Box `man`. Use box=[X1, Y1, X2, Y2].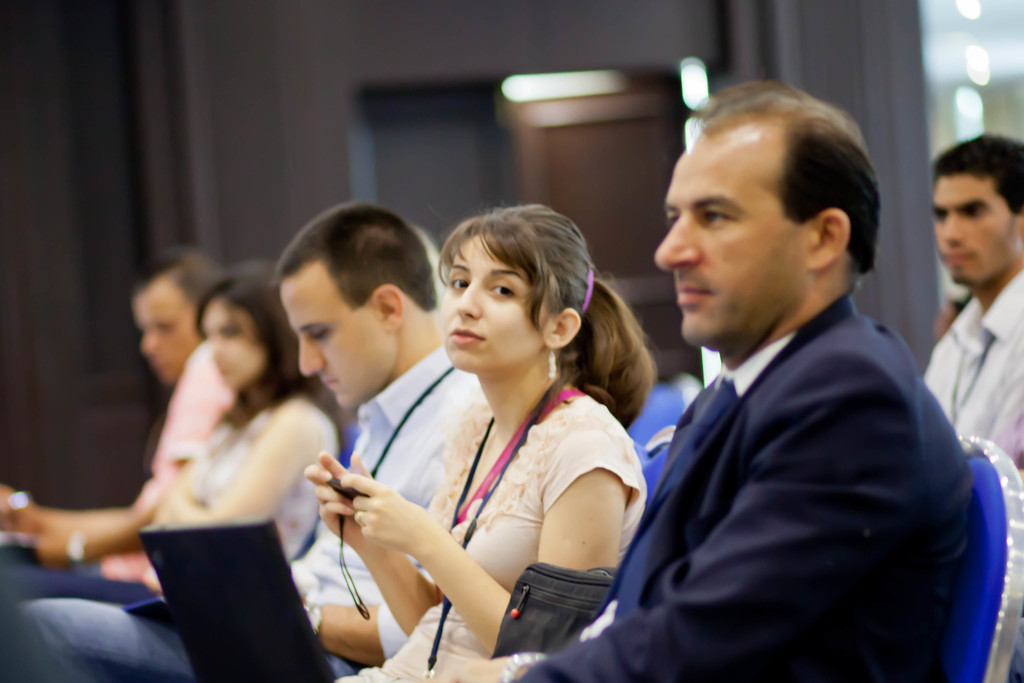
box=[0, 203, 481, 682].
